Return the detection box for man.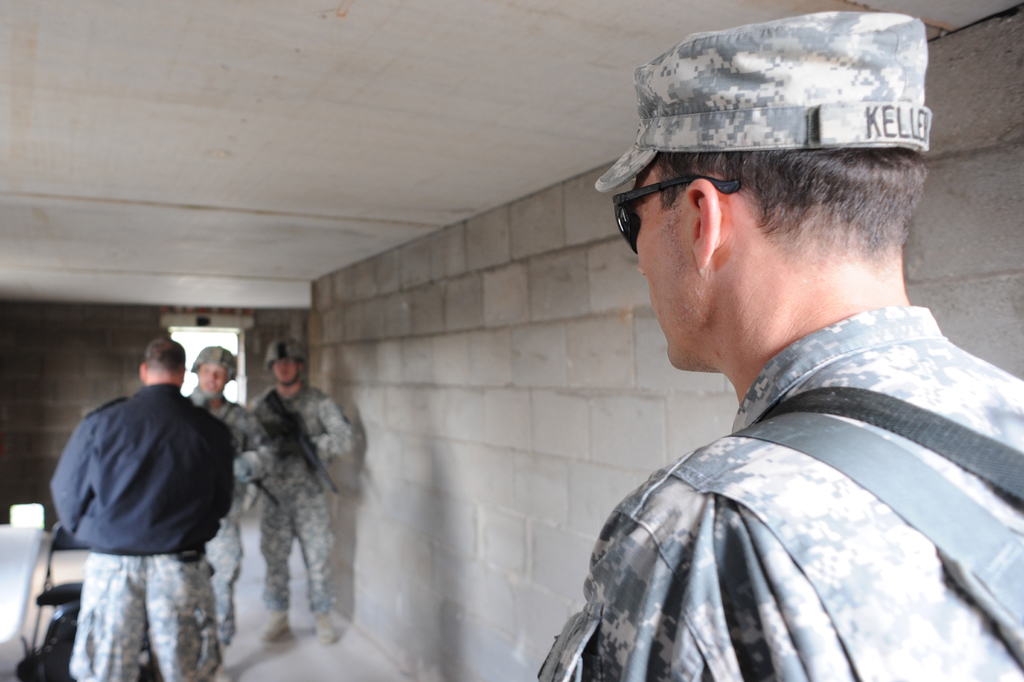
locate(42, 339, 237, 681).
